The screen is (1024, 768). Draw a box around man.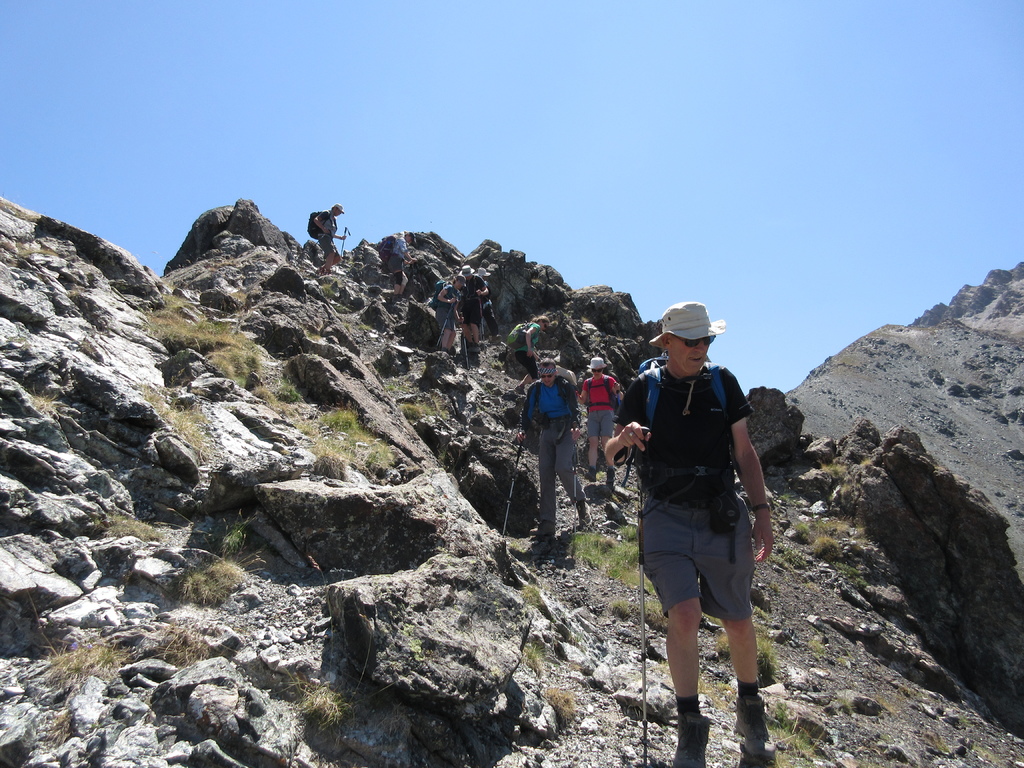
{"left": 577, "top": 360, "right": 623, "bottom": 499}.
